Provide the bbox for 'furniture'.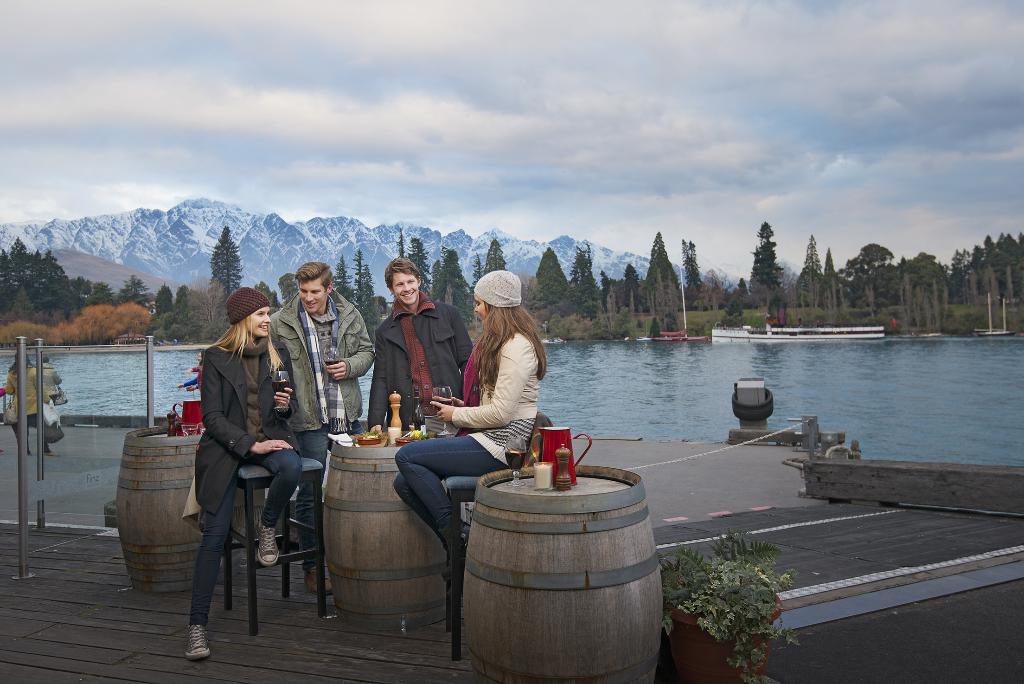
[225, 456, 325, 635].
